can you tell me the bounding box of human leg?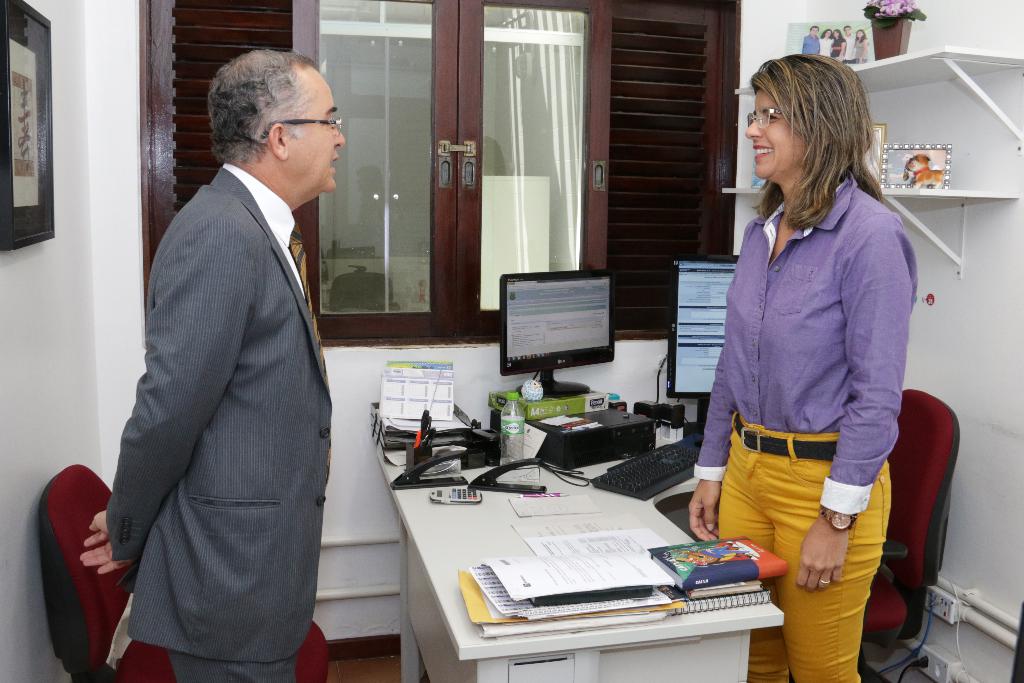
left=173, top=653, right=300, bottom=682.
